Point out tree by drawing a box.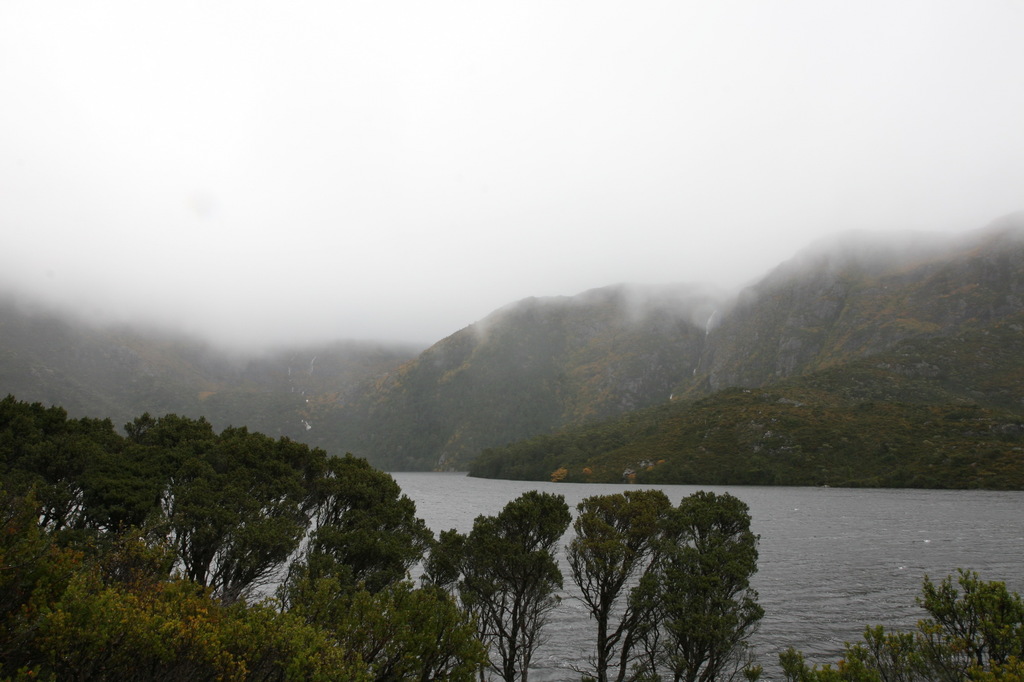
[left=607, top=493, right=773, bottom=667].
